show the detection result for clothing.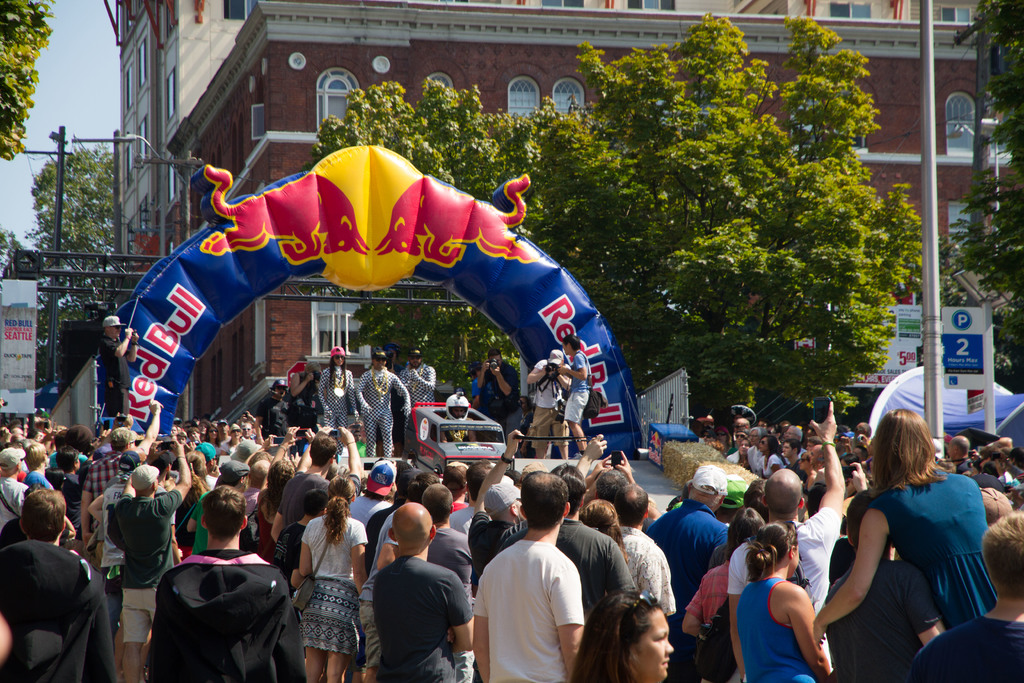
<bbox>444, 415, 479, 443</bbox>.
